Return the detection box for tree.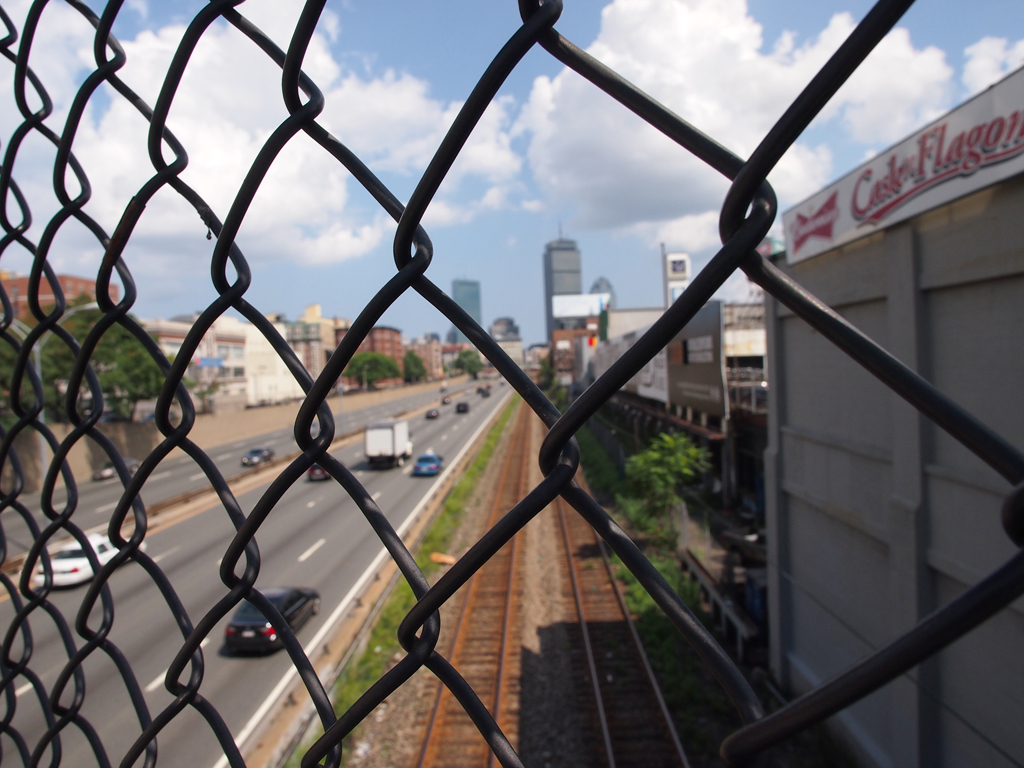
box=[345, 351, 403, 389].
